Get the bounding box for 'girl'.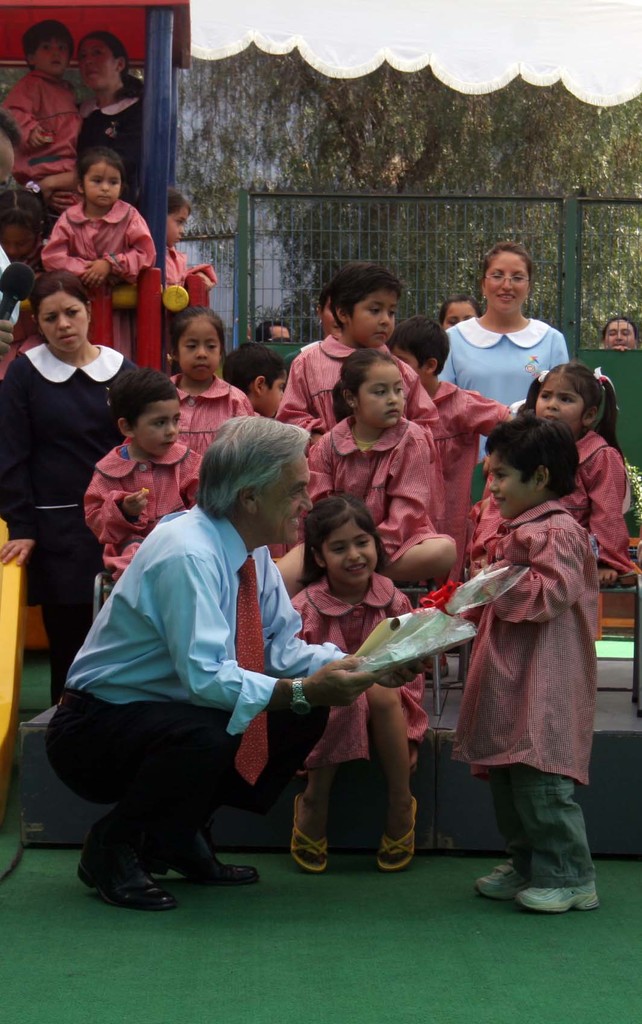
(x1=3, y1=27, x2=79, y2=167).
